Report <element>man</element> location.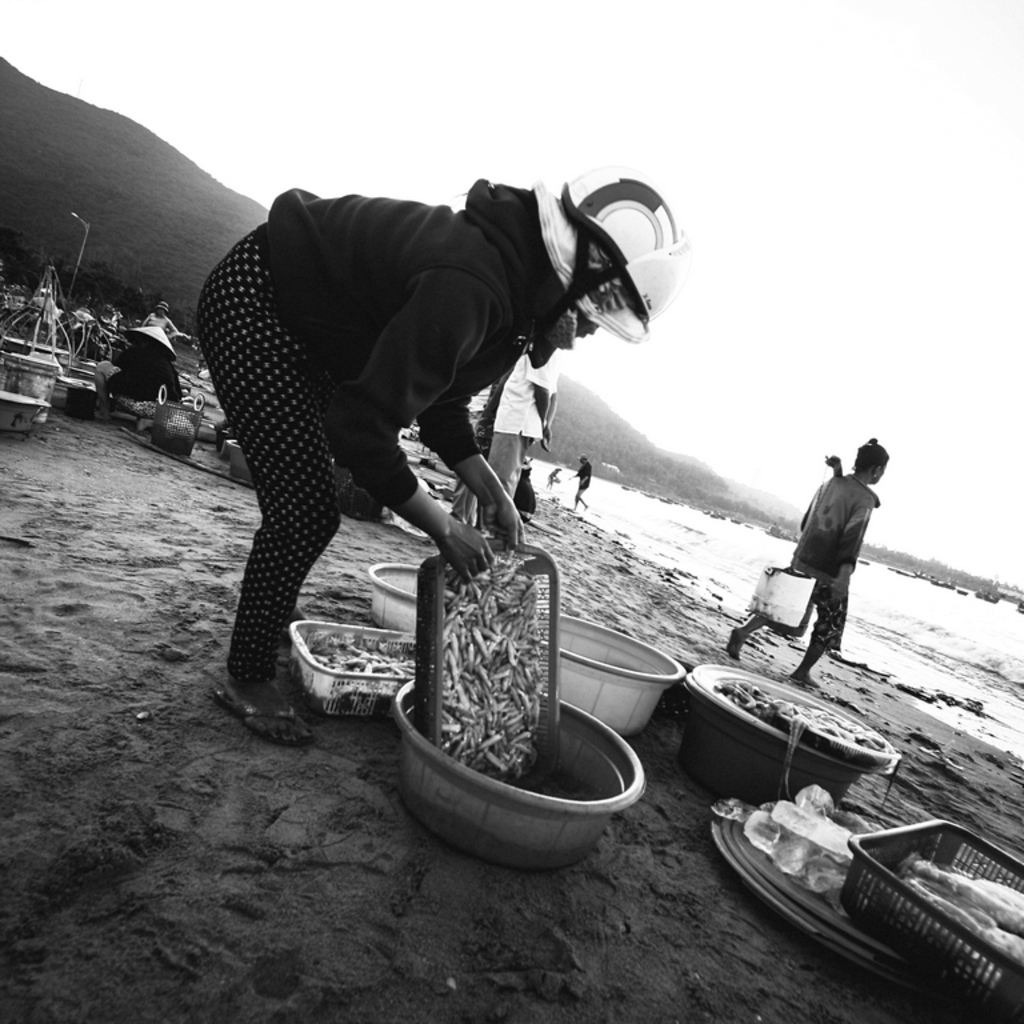
Report: l=723, t=440, r=888, b=691.
